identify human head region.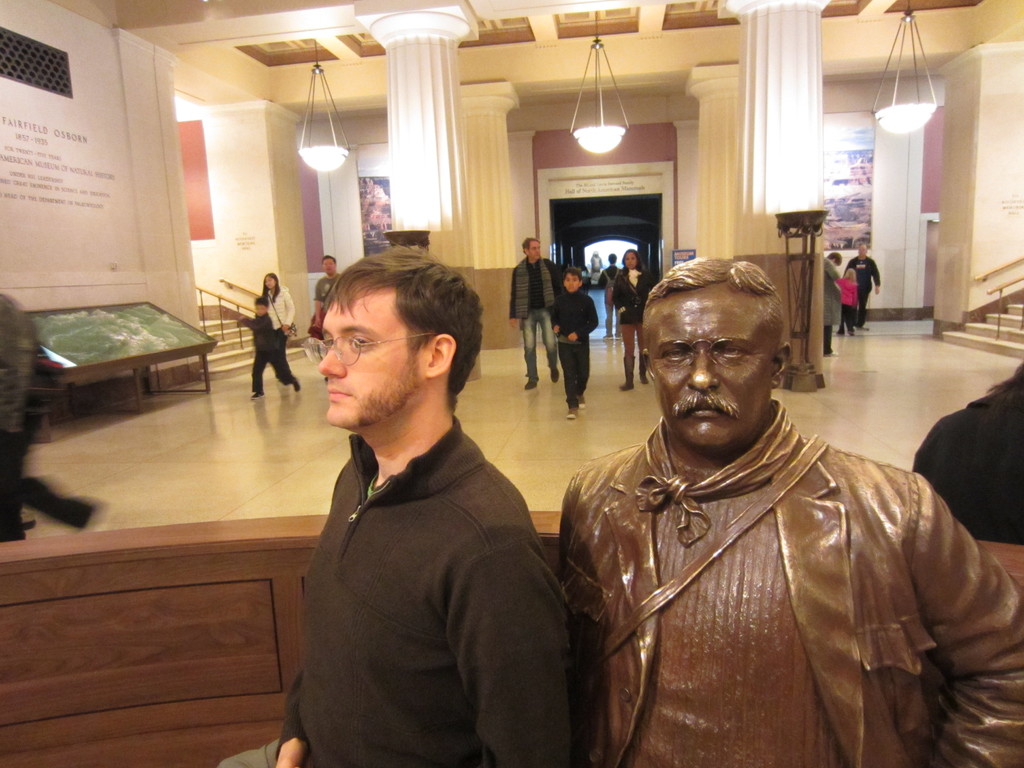
Region: bbox(252, 298, 269, 320).
